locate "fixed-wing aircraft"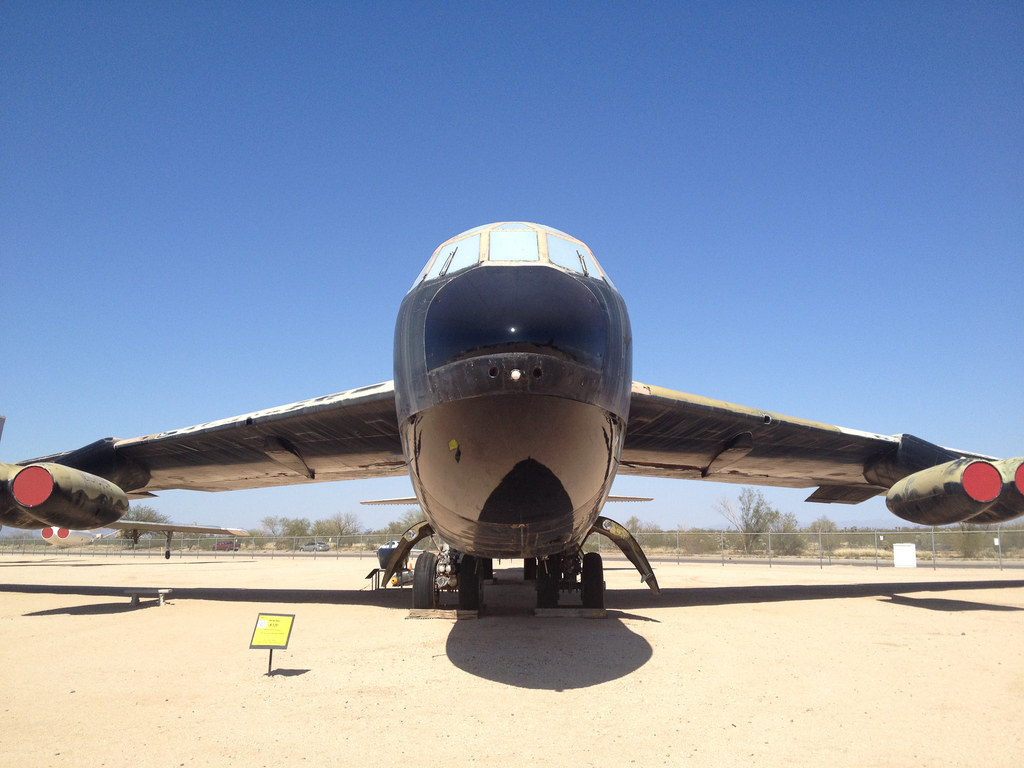
x1=0, y1=211, x2=1023, y2=618
